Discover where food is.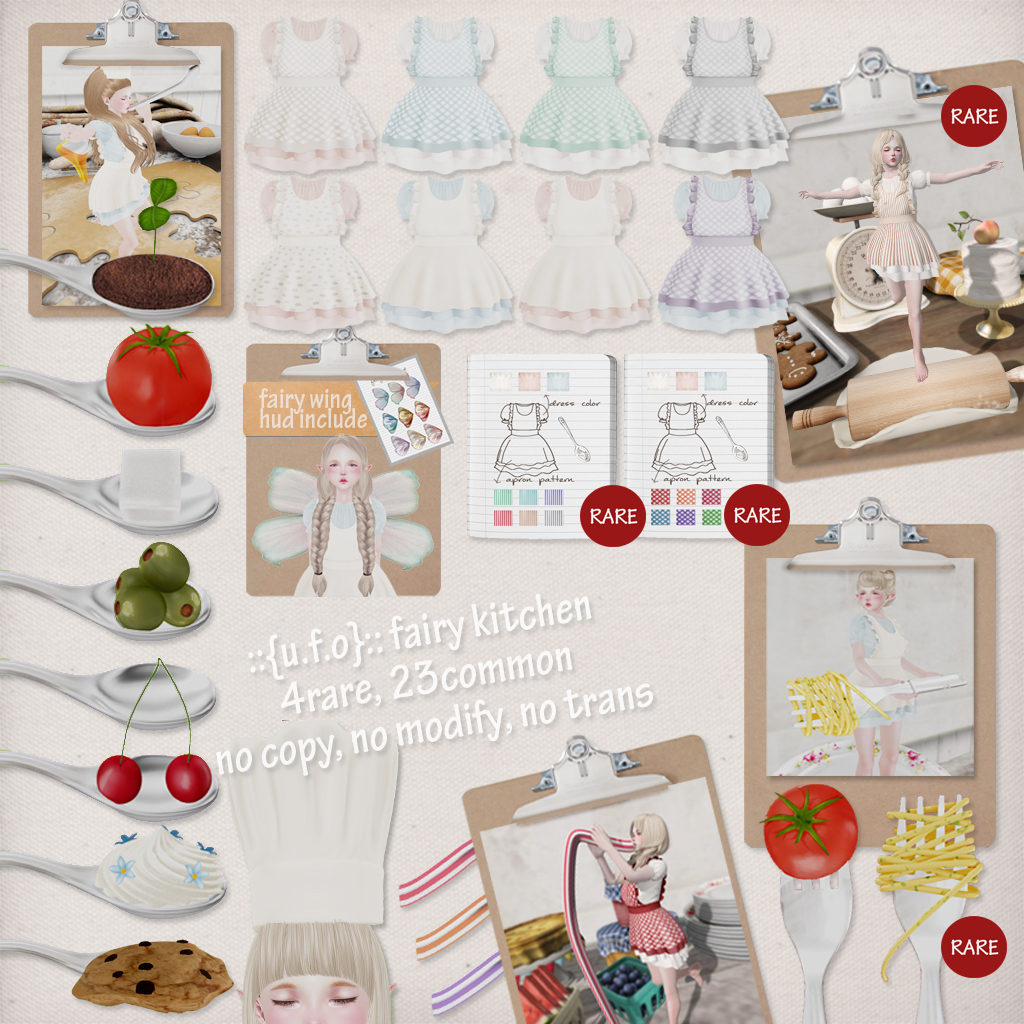
Discovered at box=[955, 207, 1023, 308].
